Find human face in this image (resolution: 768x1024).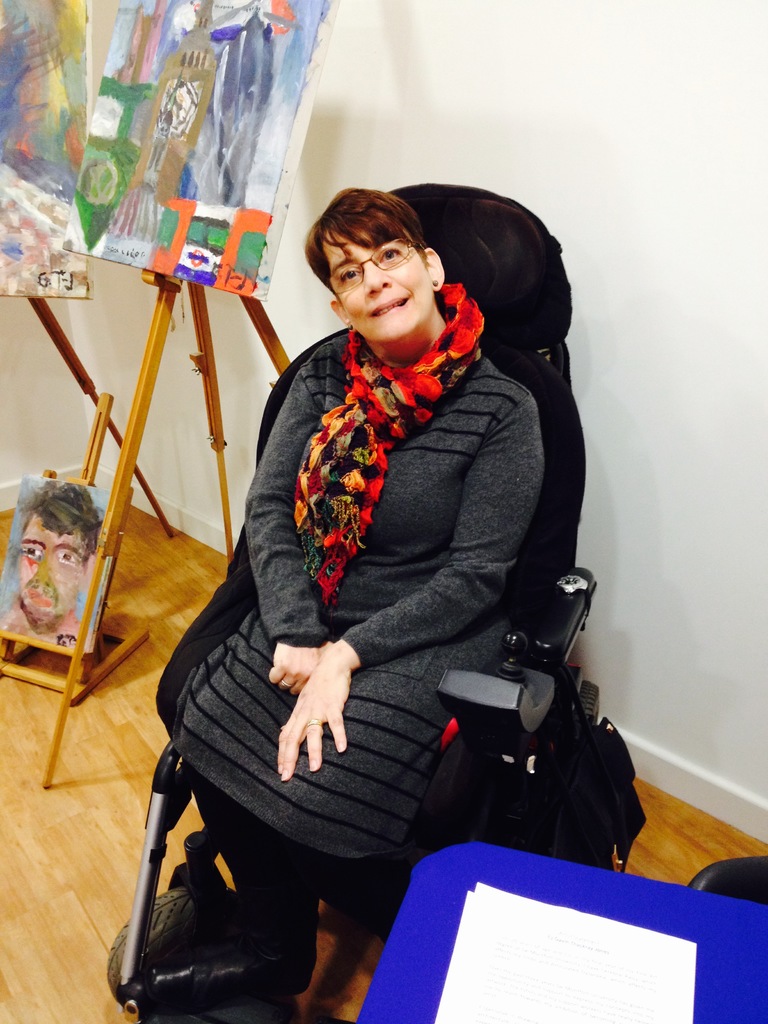
<region>332, 230, 438, 335</region>.
